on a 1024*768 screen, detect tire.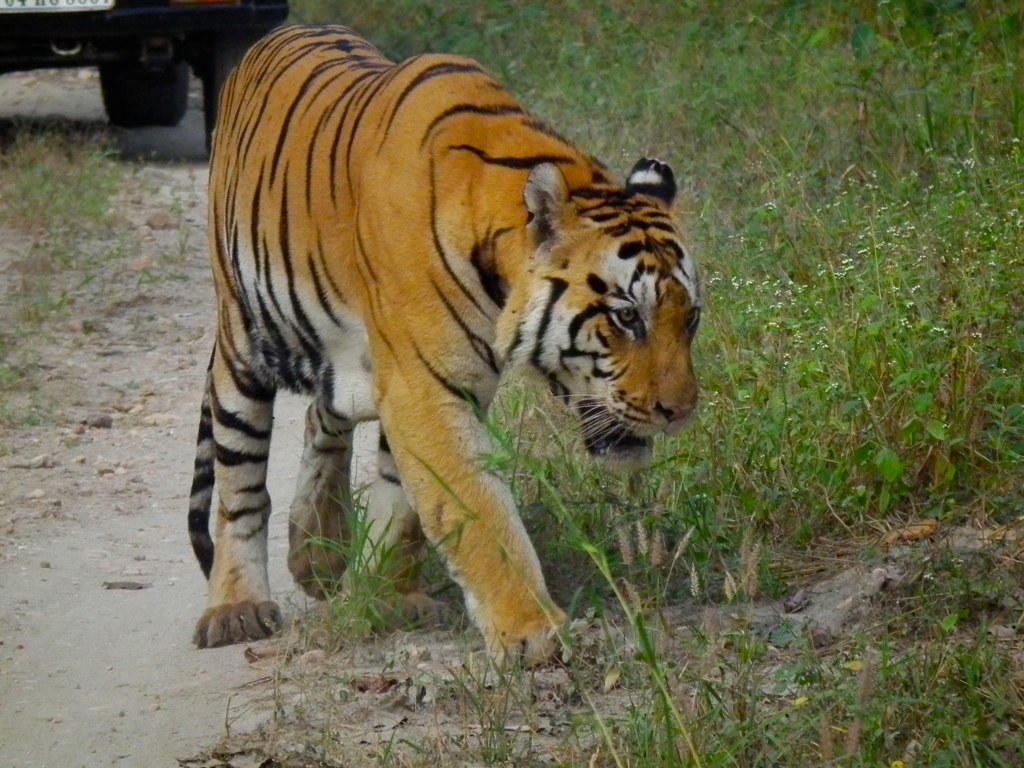
box(95, 55, 185, 124).
